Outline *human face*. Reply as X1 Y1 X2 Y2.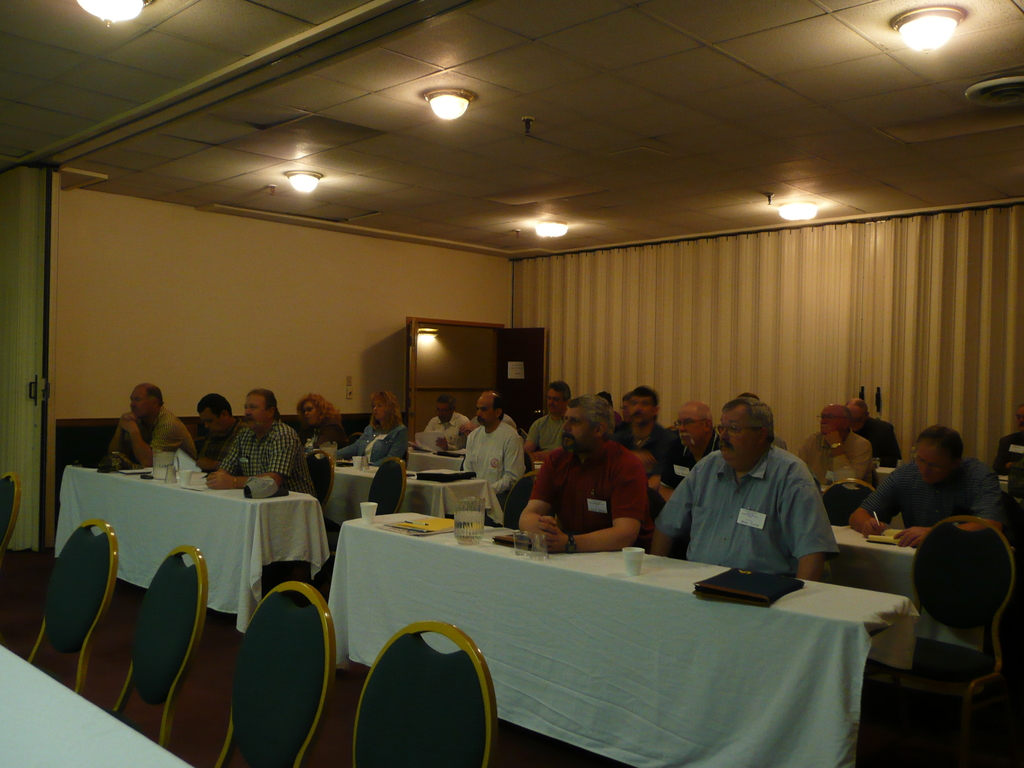
132 385 154 419.
